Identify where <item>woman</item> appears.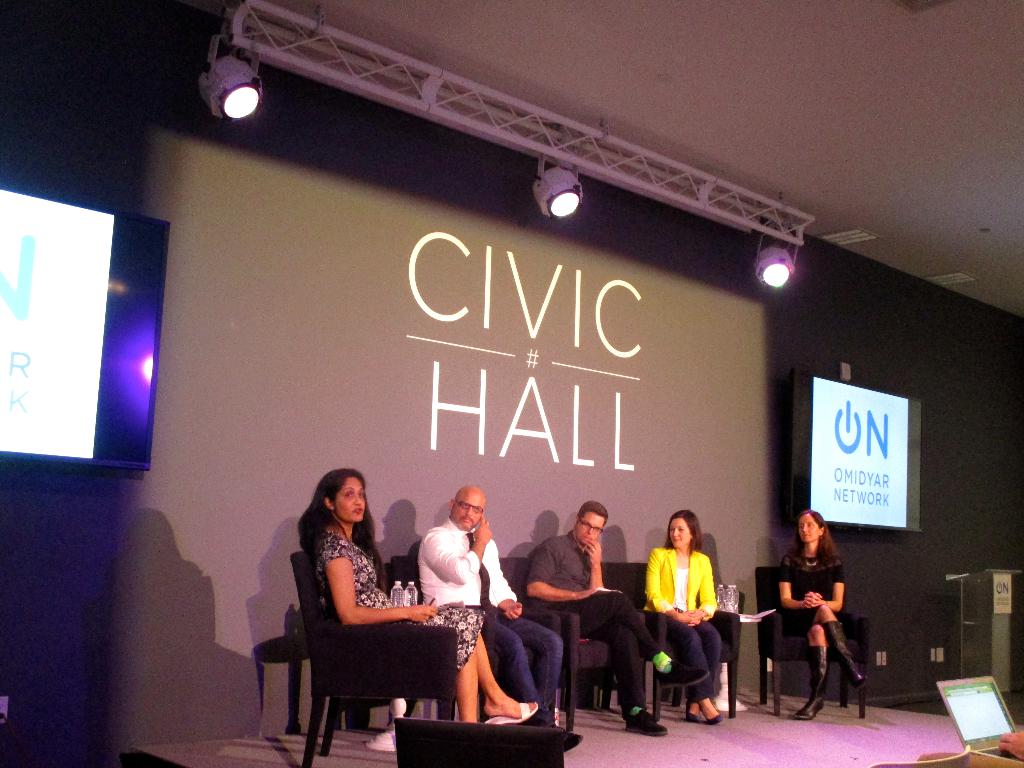
Appears at locate(643, 508, 737, 728).
